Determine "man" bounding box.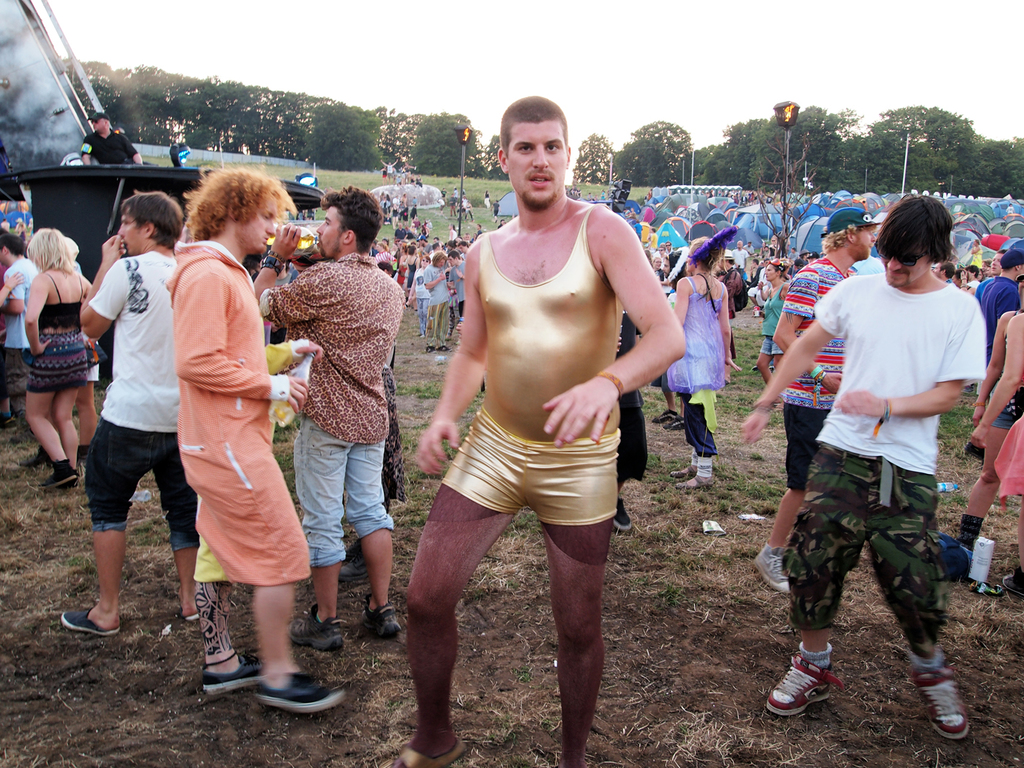
Determined: [left=61, top=188, right=200, bottom=636].
